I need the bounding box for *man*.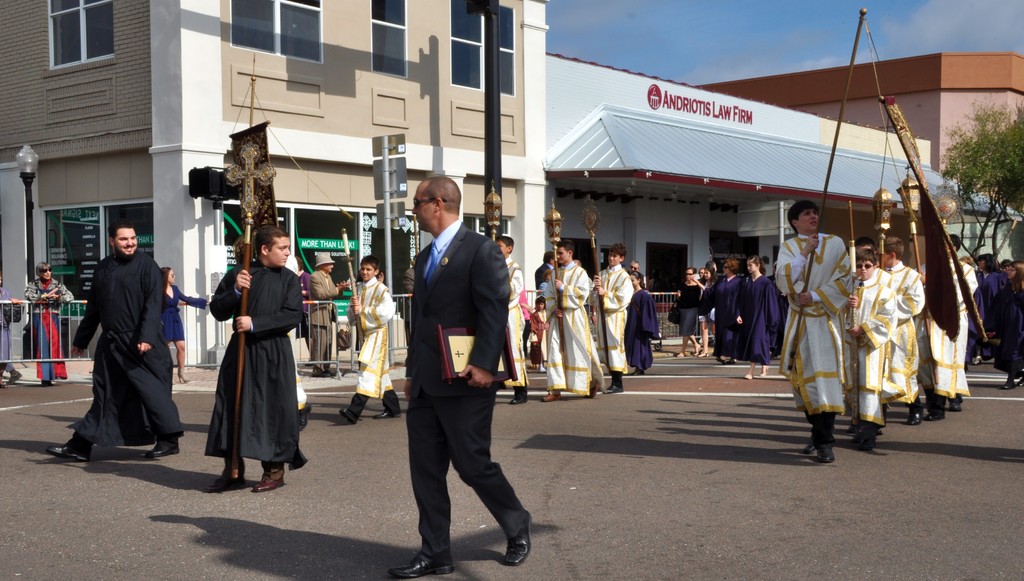
Here it is: BBox(382, 166, 518, 568).
